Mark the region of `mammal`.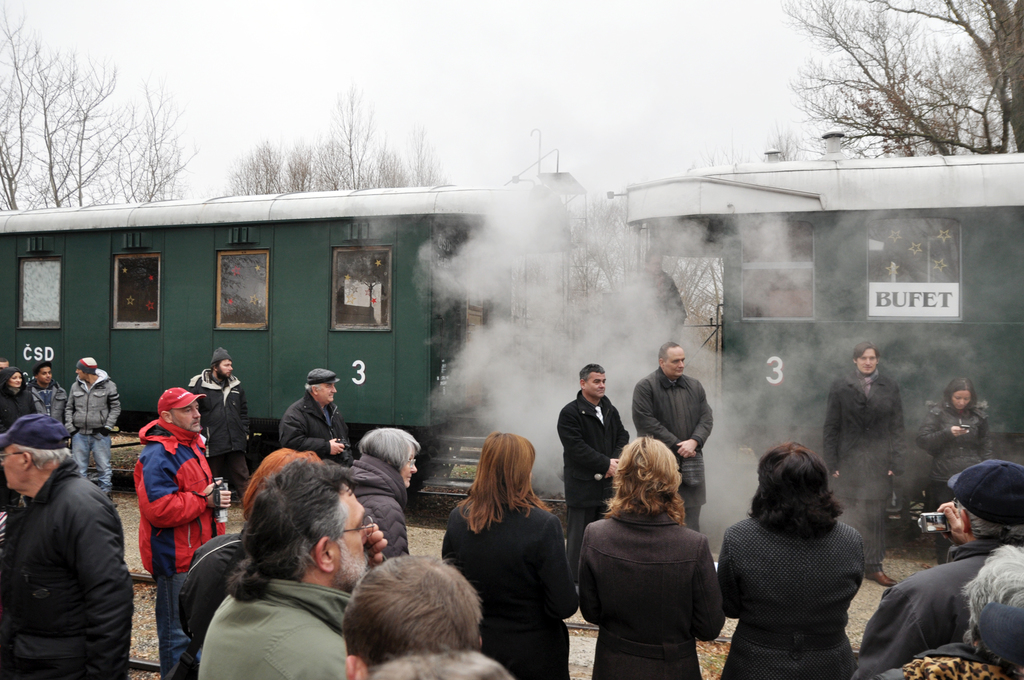
Region: 189, 348, 253, 504.
